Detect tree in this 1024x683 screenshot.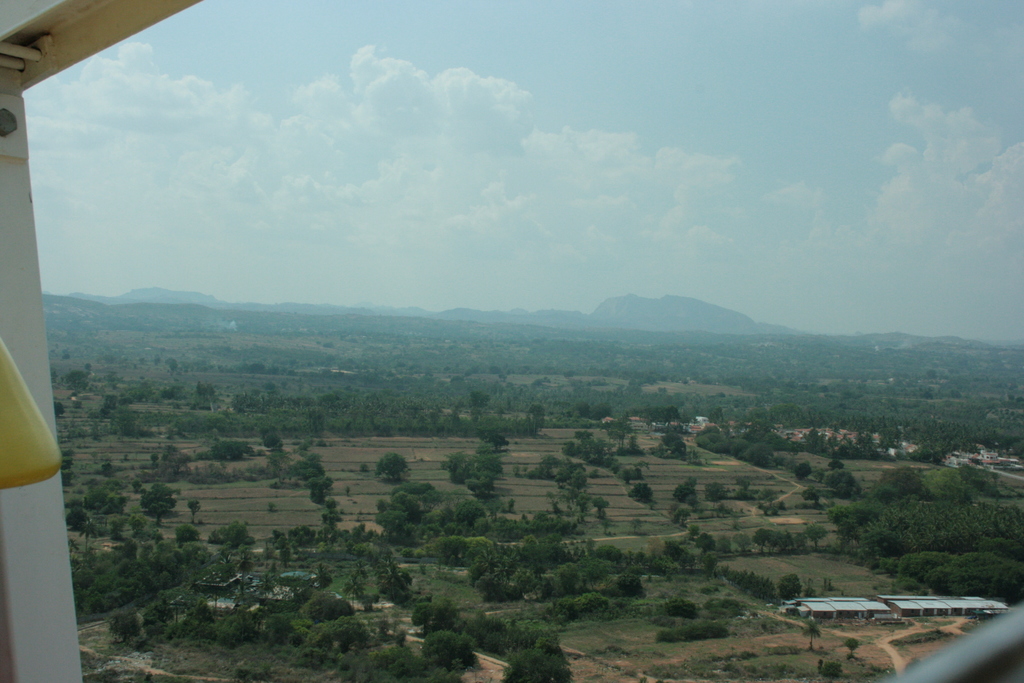
Detection: [440,497,481,535].
